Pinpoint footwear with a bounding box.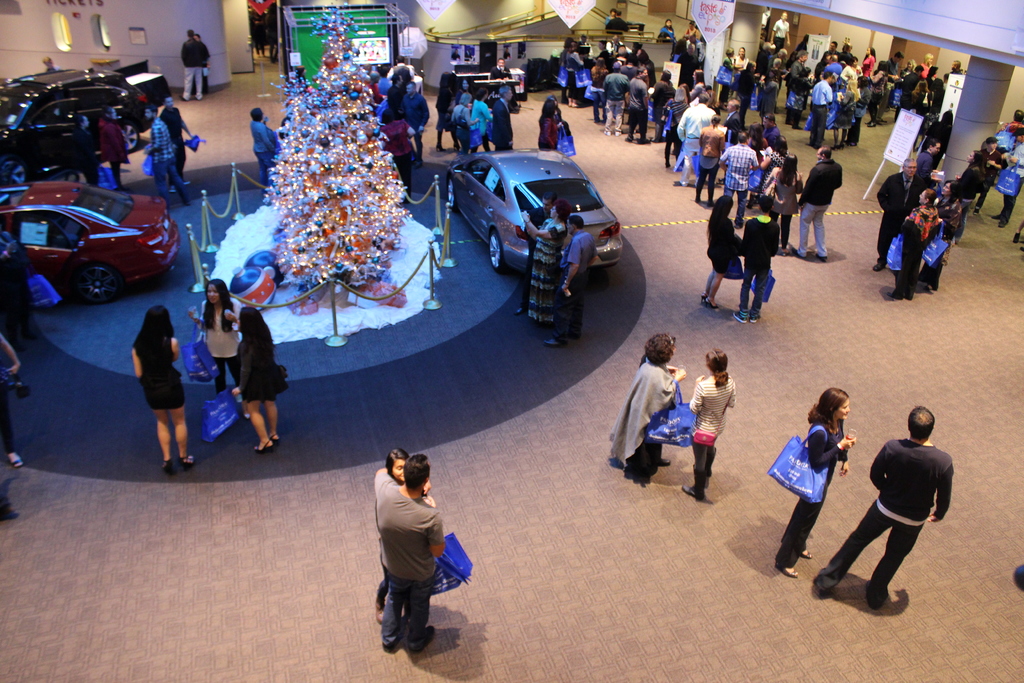
locate(772, 559, 799, 583).
